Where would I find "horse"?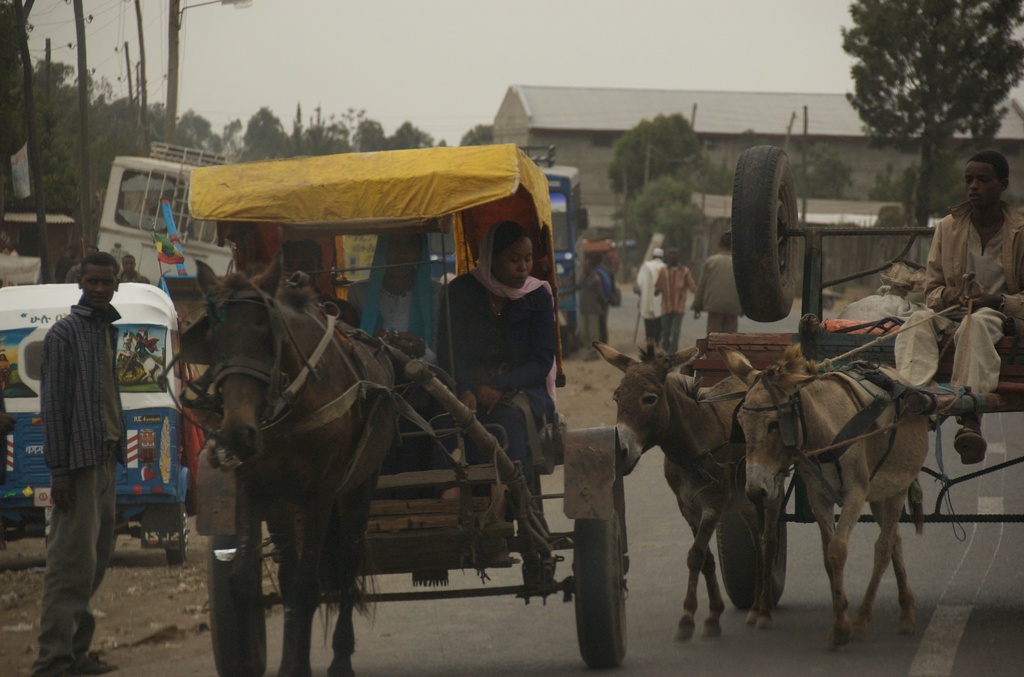
At detection(195, 254, 397, 676).
